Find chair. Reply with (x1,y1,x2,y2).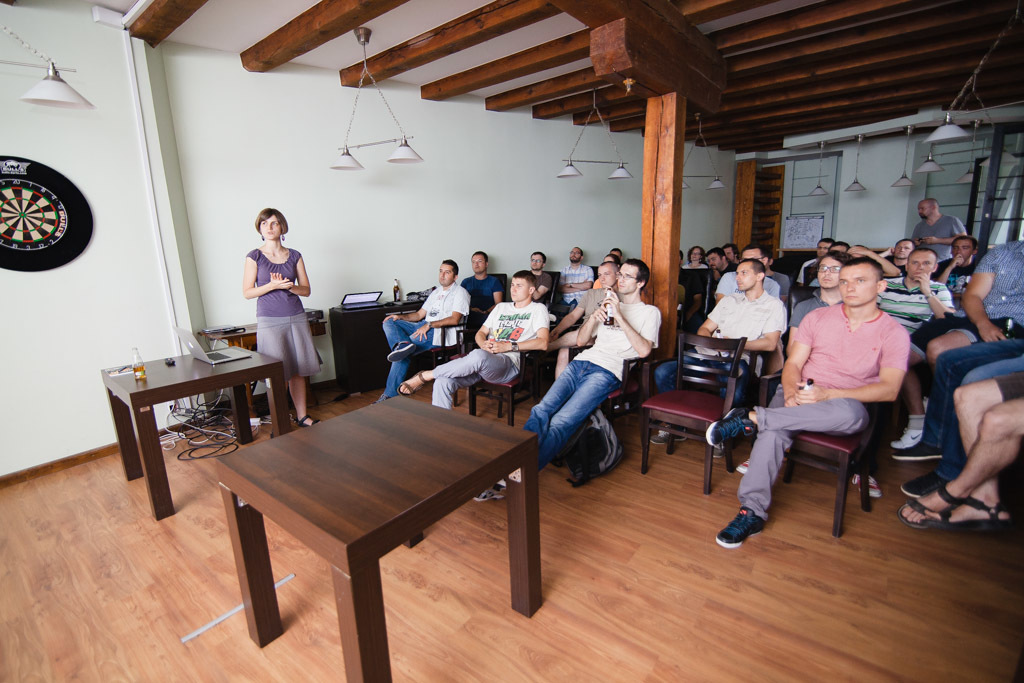
(728,341,904,546).
